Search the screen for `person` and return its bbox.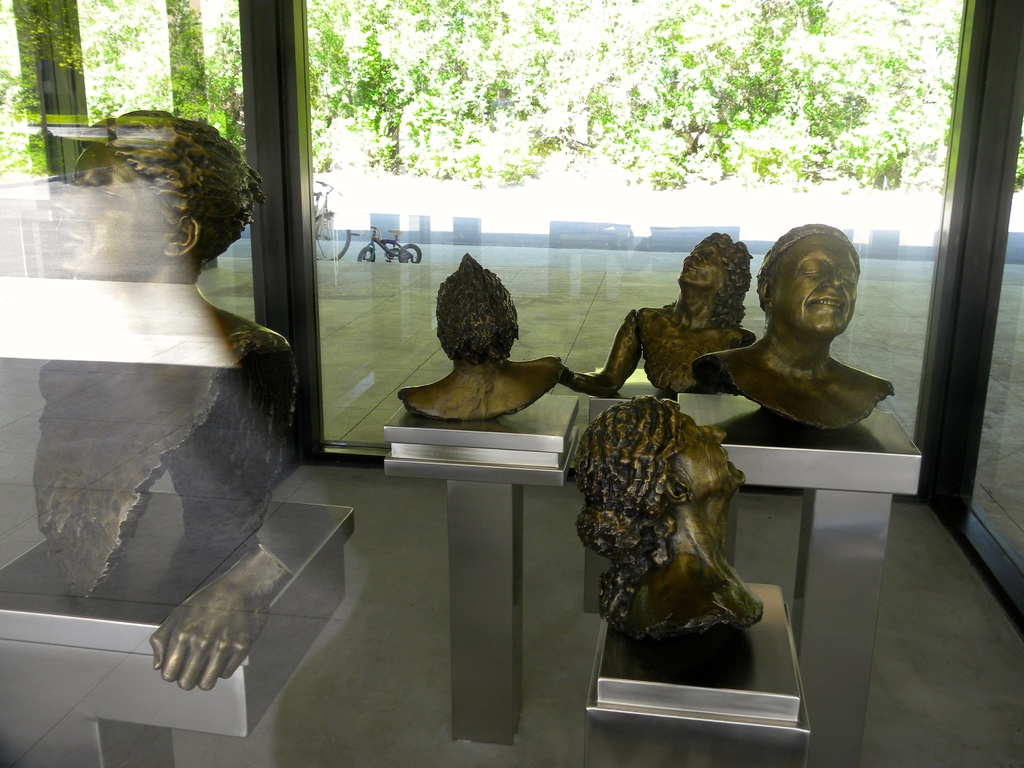
Found: [left=569, top=385, right=772, bottom=650].
